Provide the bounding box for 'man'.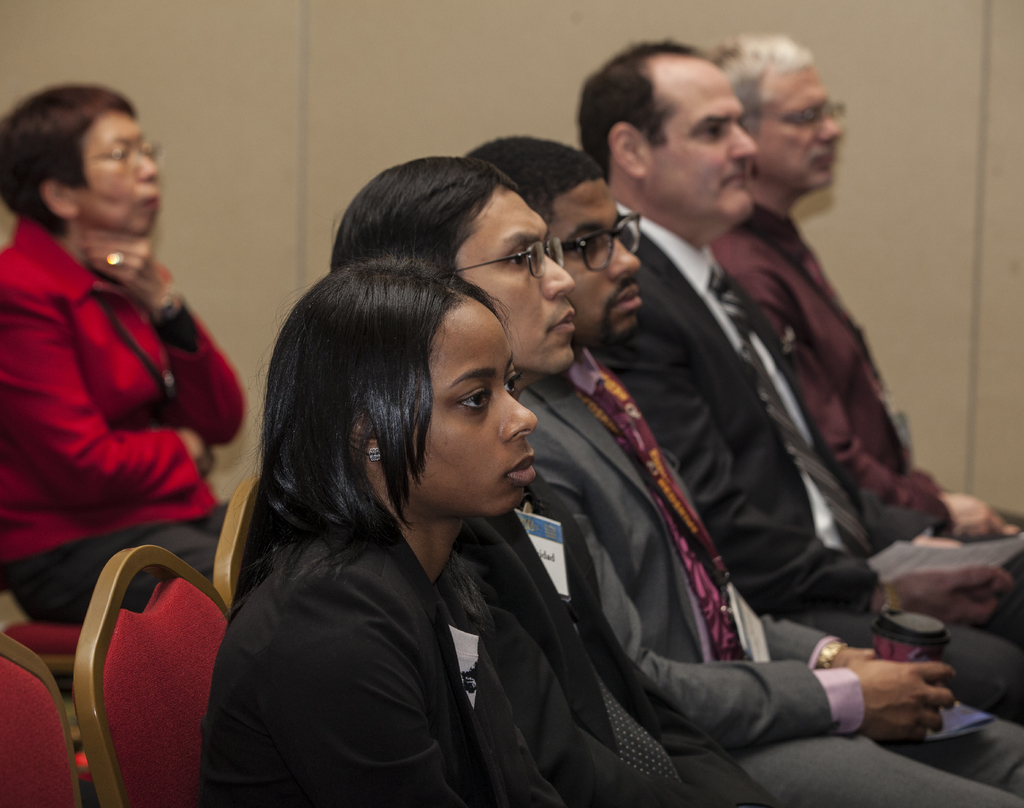
x1=714 y1=34 x2=1023 y2=598.
